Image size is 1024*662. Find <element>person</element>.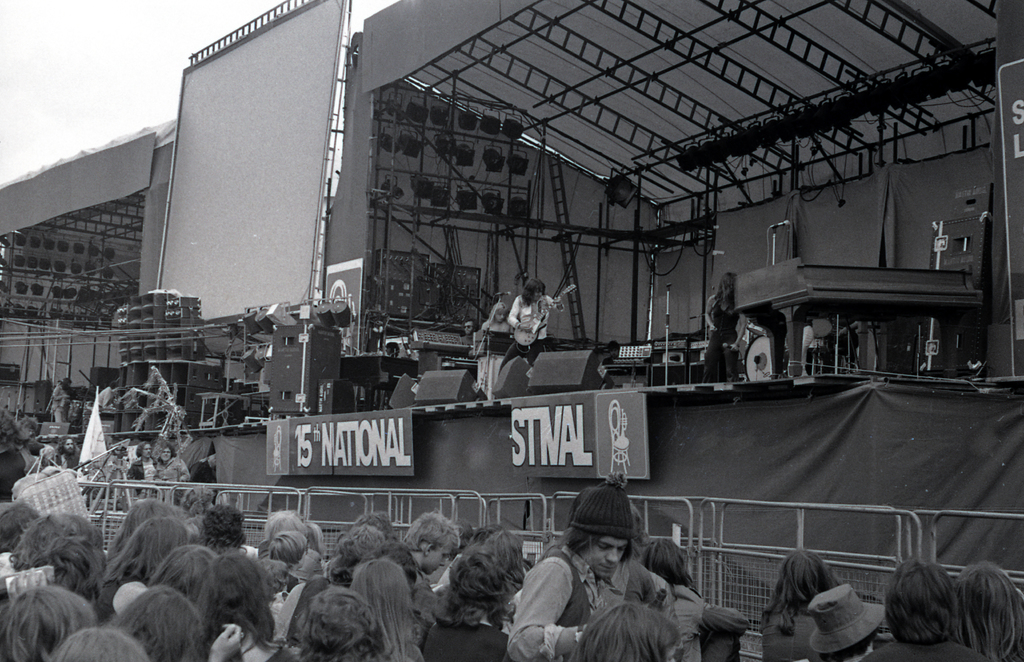
49, 373, 72, 424.
